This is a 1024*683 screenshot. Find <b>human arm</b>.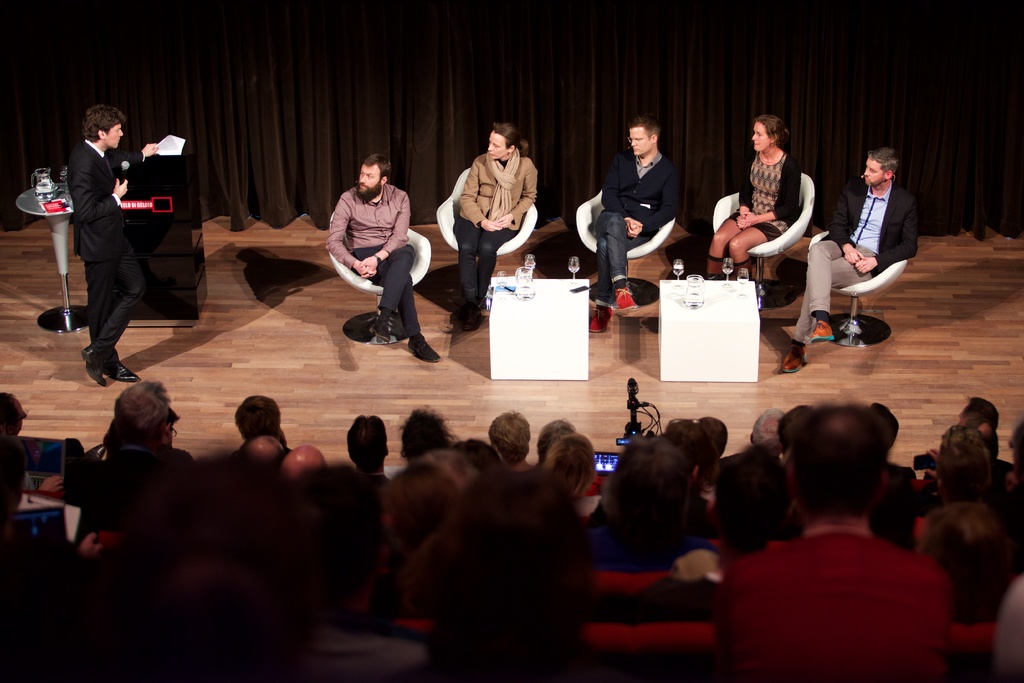
Bounding box: box(358, 195, 410, 268).
